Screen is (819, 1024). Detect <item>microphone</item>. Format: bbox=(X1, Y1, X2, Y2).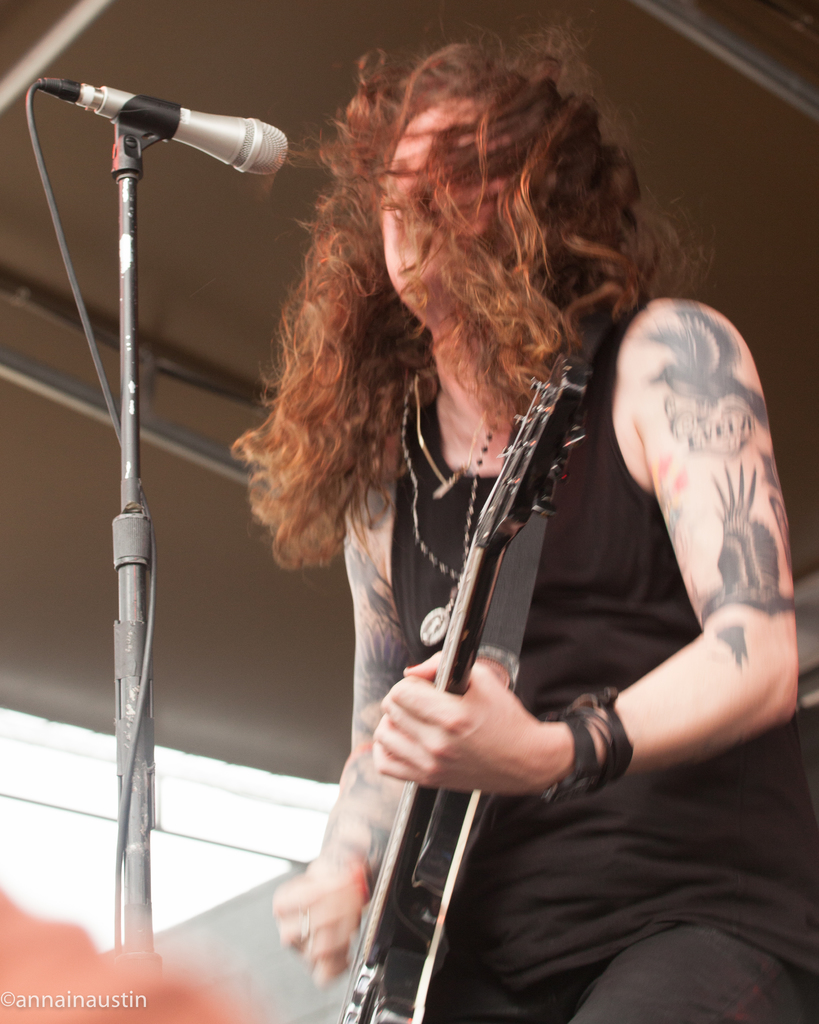
bbox=(82, 67, 267, 167).
